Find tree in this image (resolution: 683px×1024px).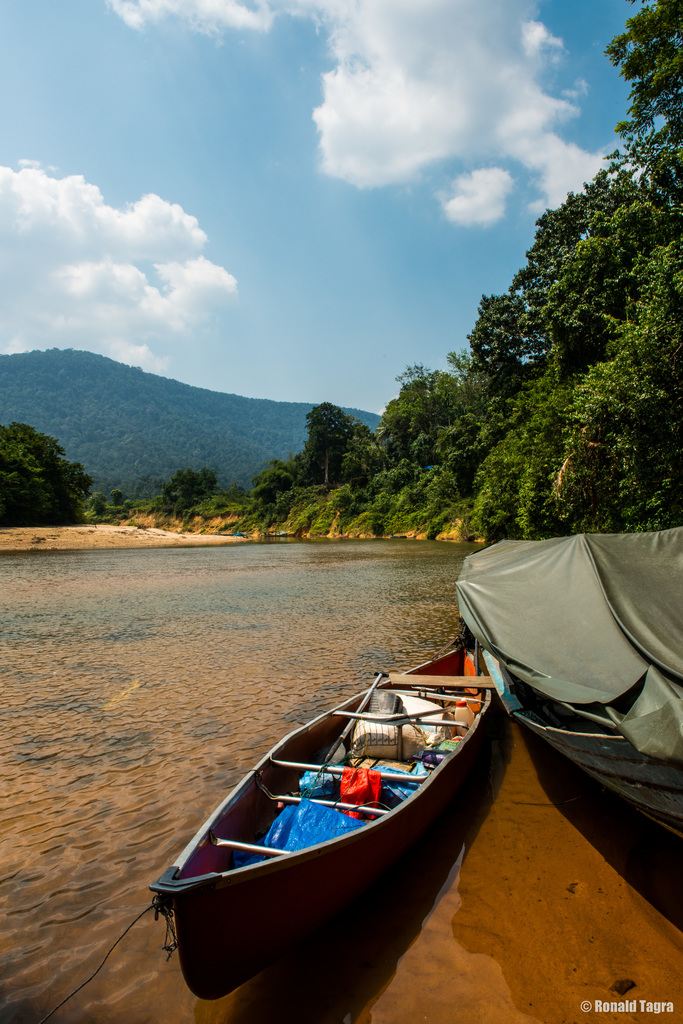
{"x1": 1, "y1": 410, "x2": 89, "y2": 517}.
